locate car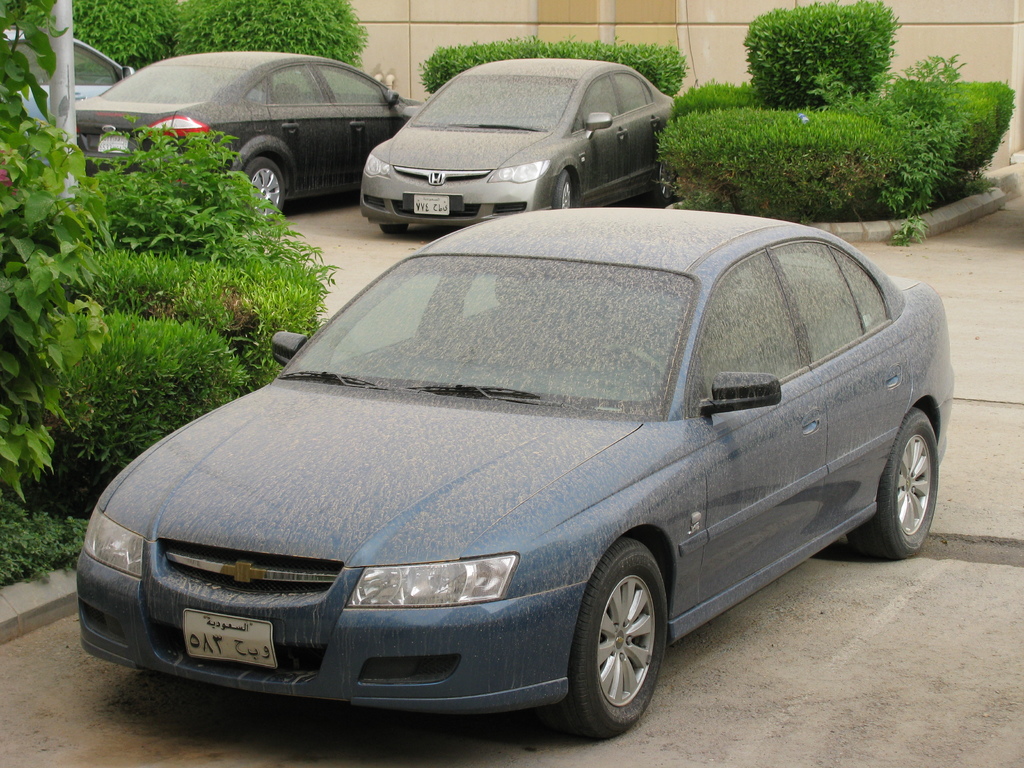
<region>359, 58, 675, 236</region>
